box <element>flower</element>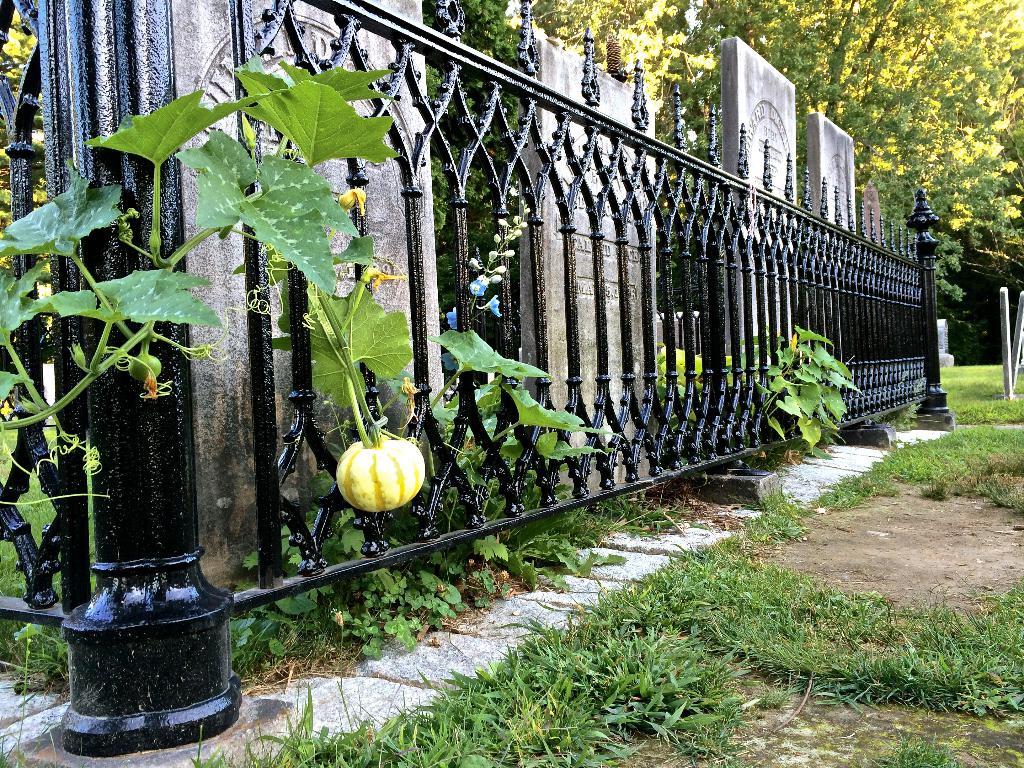
x1=445 y1=305 x2=457 y2=328
